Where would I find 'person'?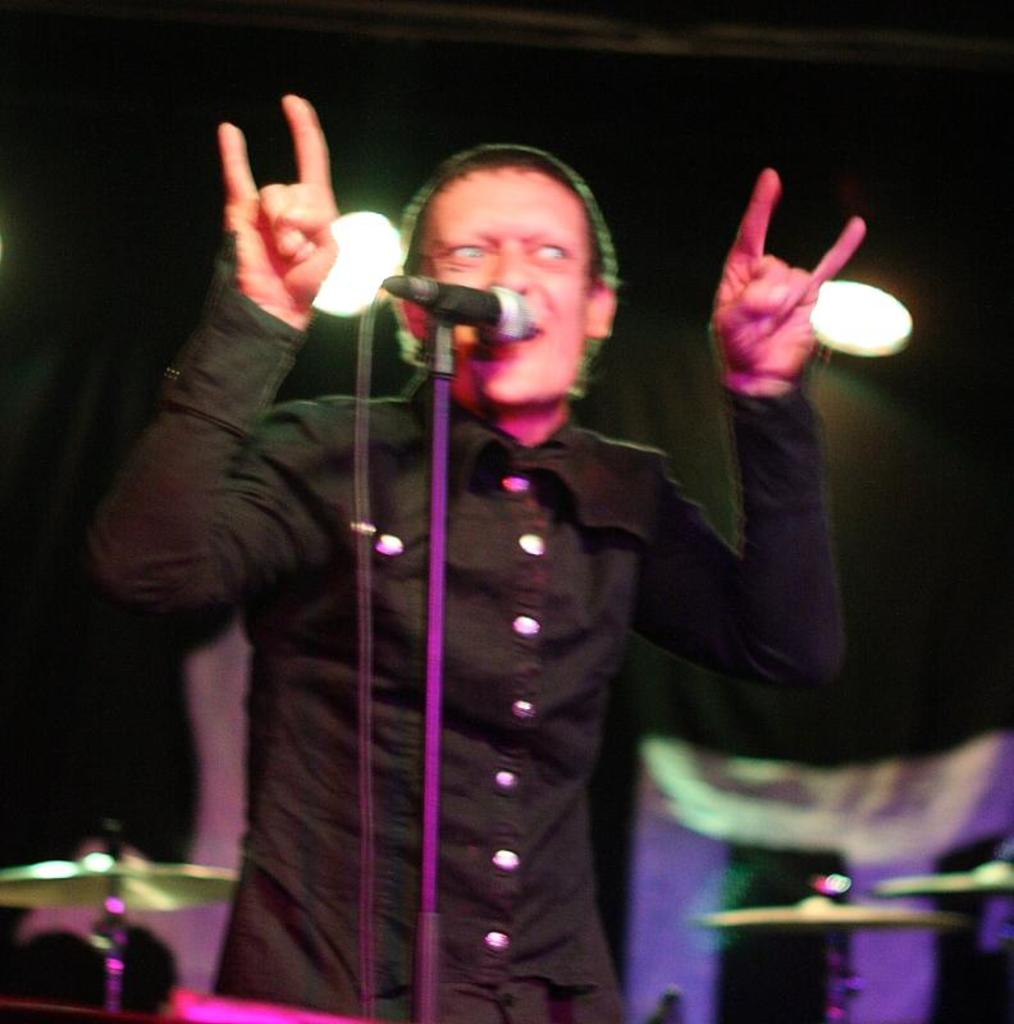
At 133/87/741/1006.
